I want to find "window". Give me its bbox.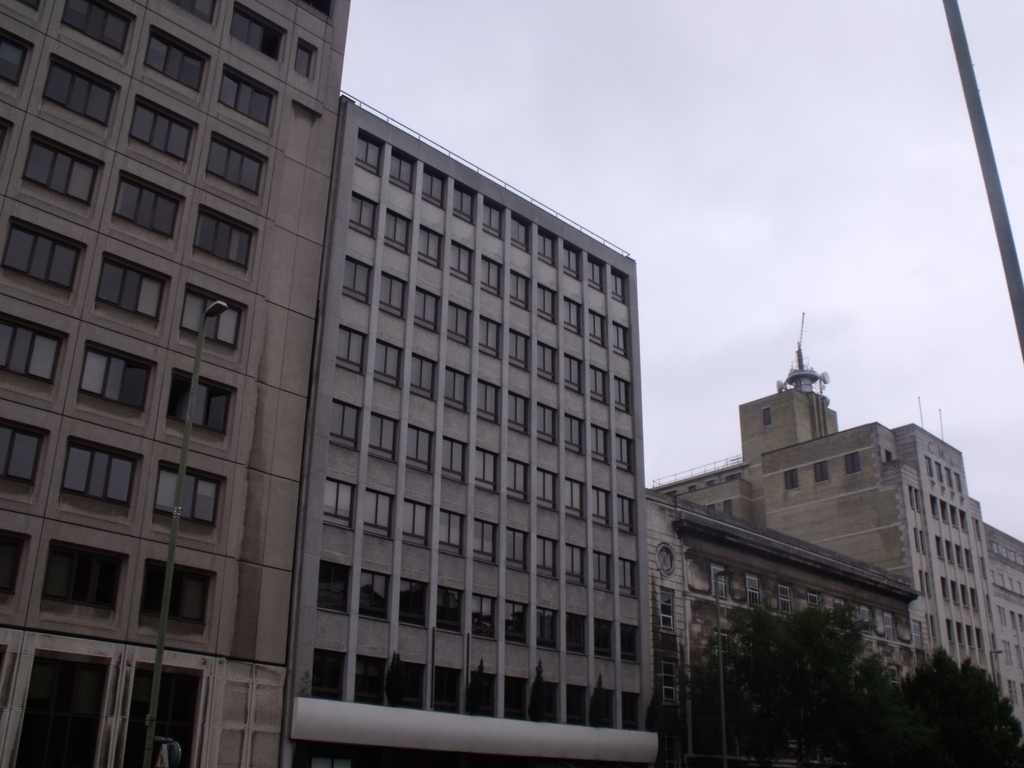
176/279/249/364.
